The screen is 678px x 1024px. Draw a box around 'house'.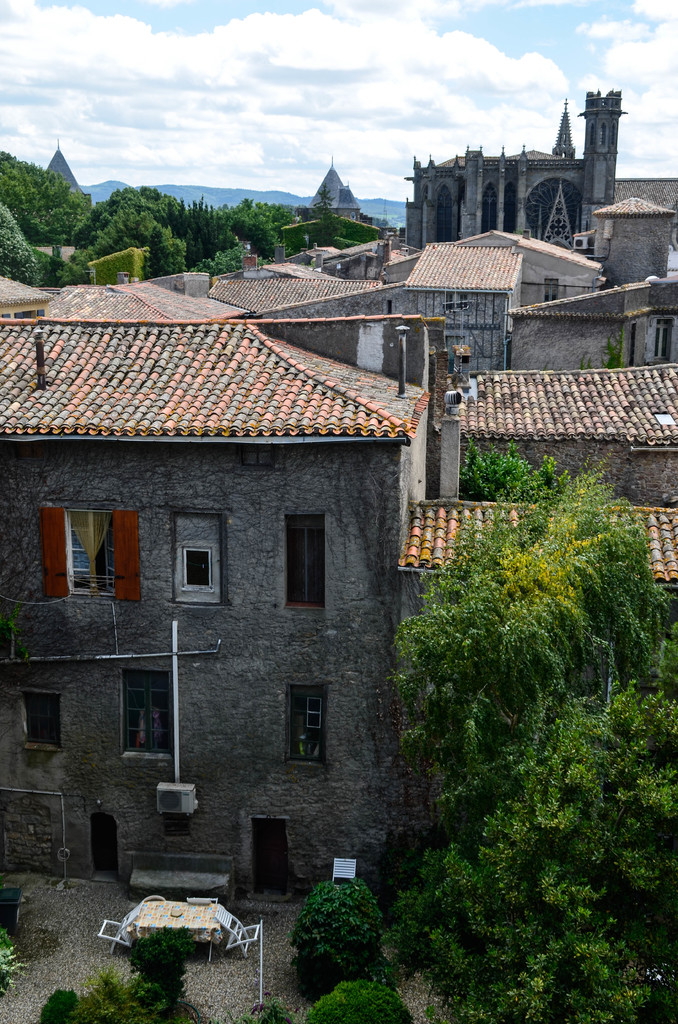
BBox(26, 333, 455, 924).
